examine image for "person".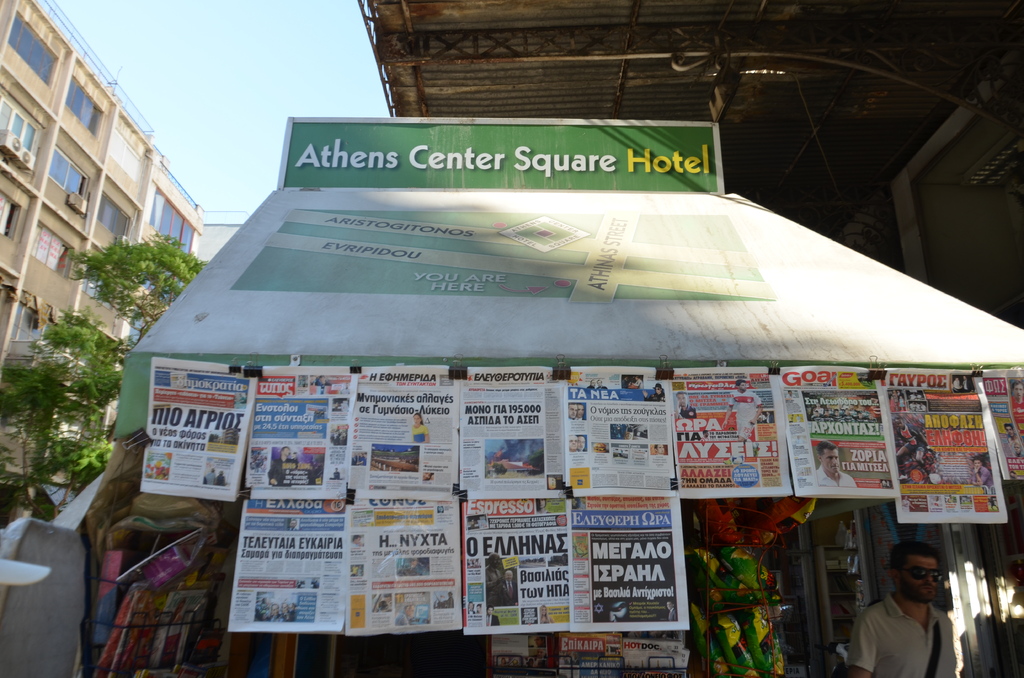
Examination result: x1=815 y1=440 x2=851 y2=485.
